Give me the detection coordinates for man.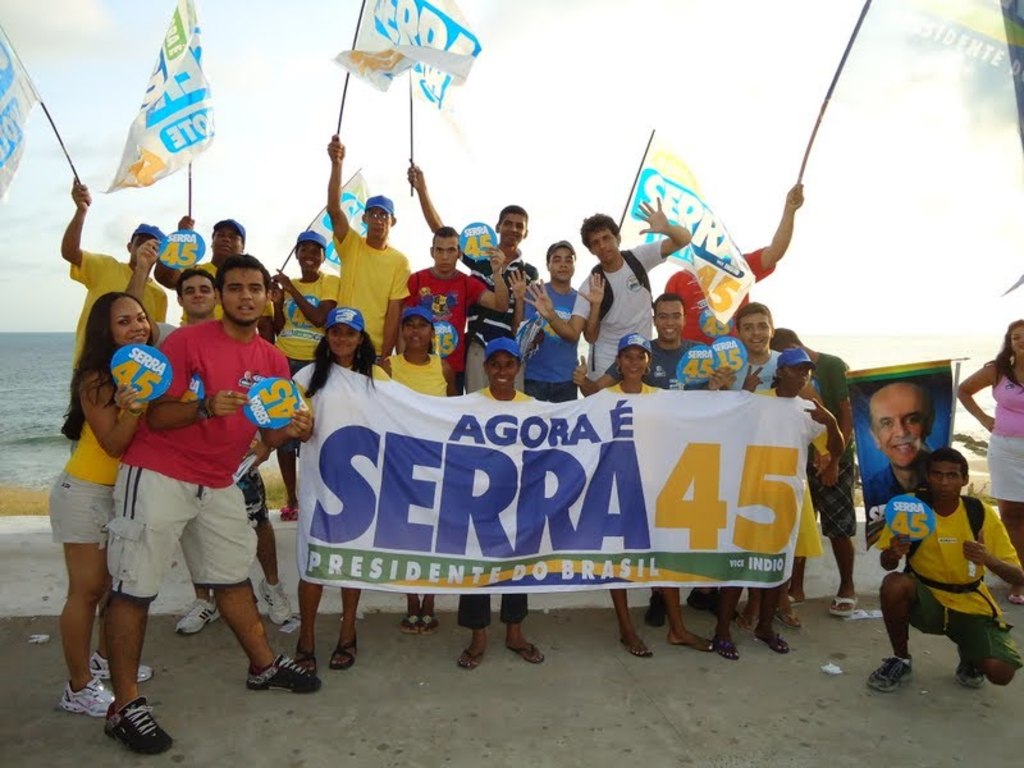
576 293 744 628.
